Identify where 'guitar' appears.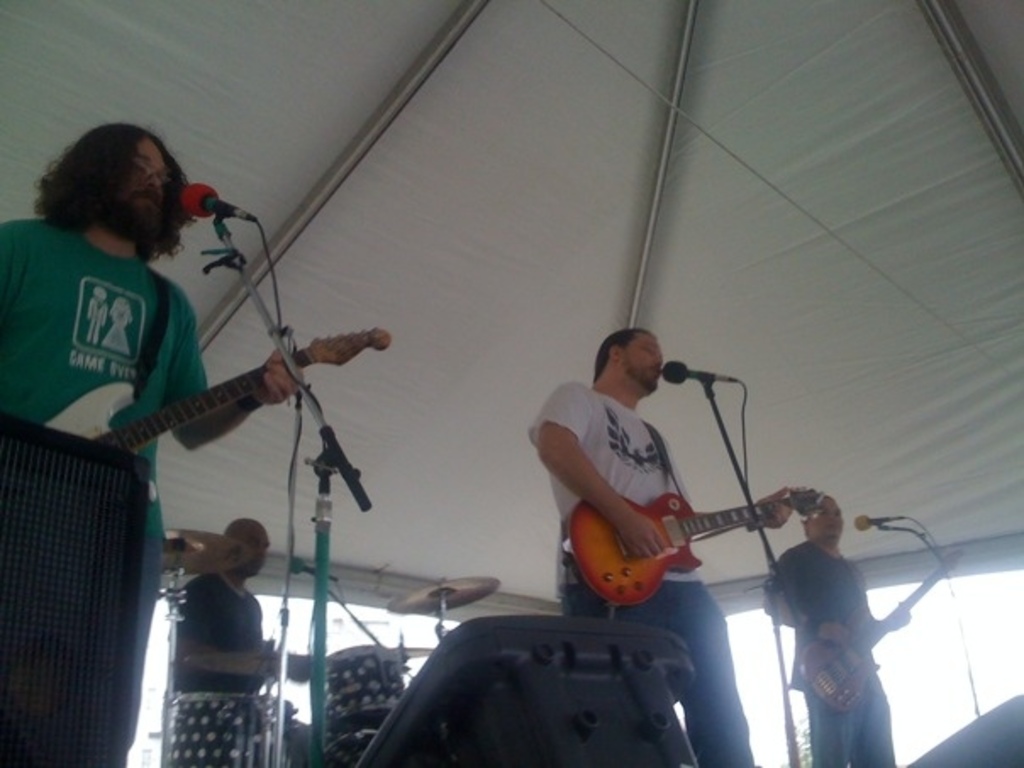
Appears at 799 548 968 712.
